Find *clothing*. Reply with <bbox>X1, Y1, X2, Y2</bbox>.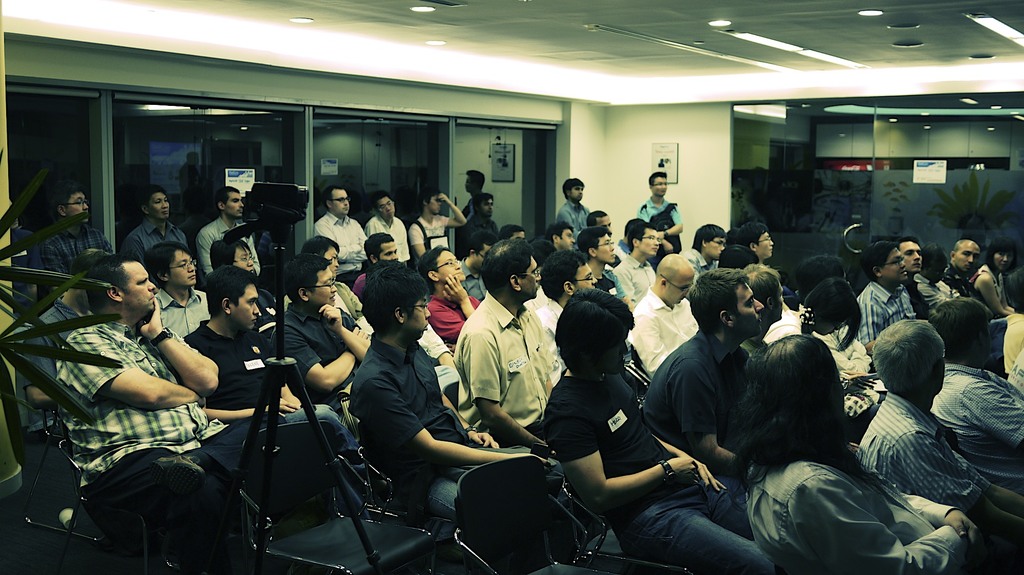
<bbox>603, 253, 658, 307</bbox>.
